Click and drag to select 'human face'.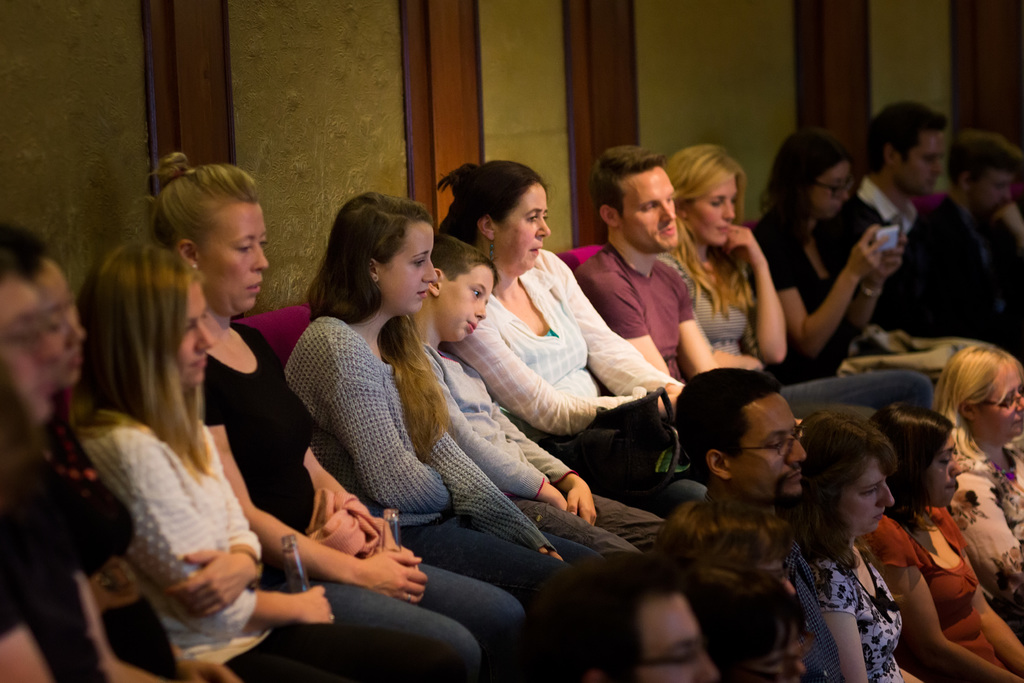
Selection: l=202, t=202, r=268, b=312.
